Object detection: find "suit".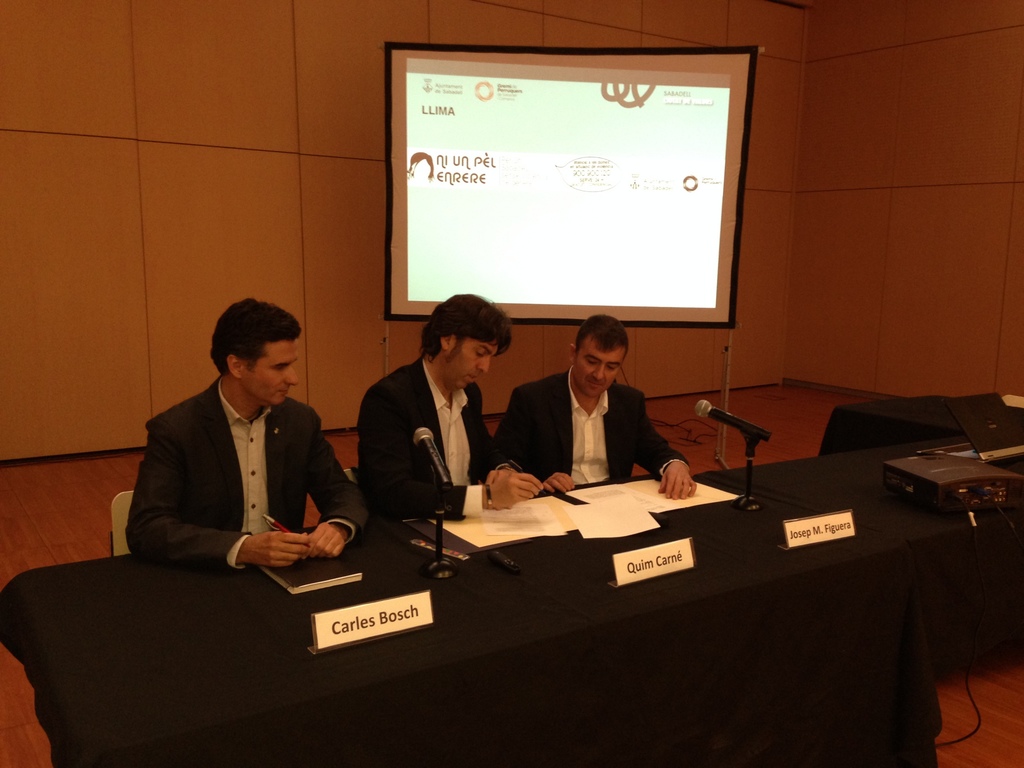
crop(355, 337, 531, 515).
